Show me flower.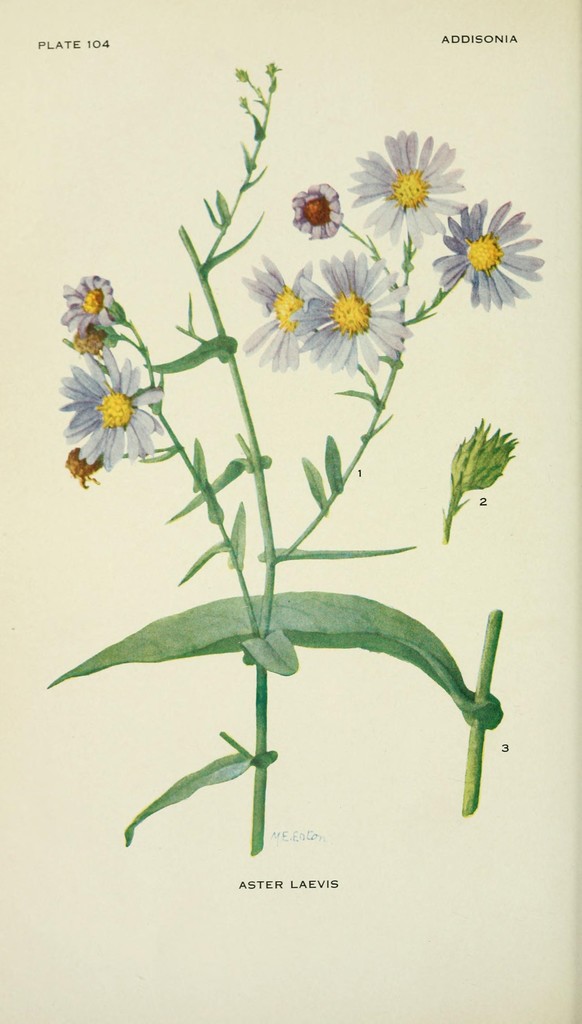
flower is here: bbox=[59, 340, 159, 461].
